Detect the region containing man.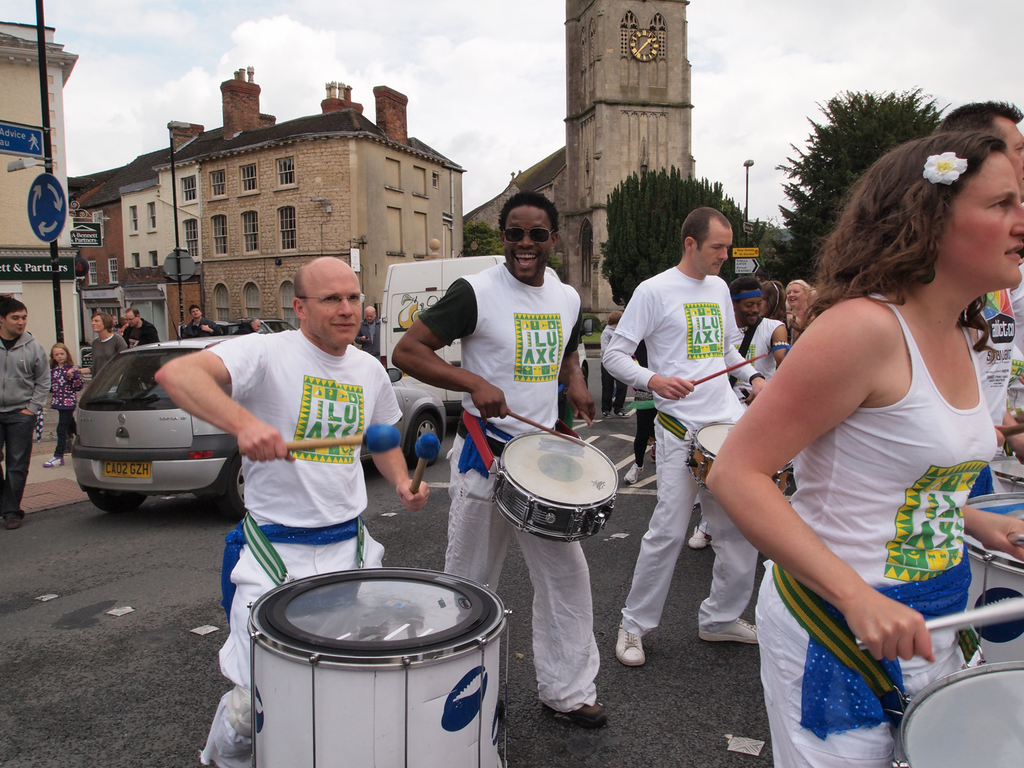
[left=597, top=200, right=780, bottom=669].
